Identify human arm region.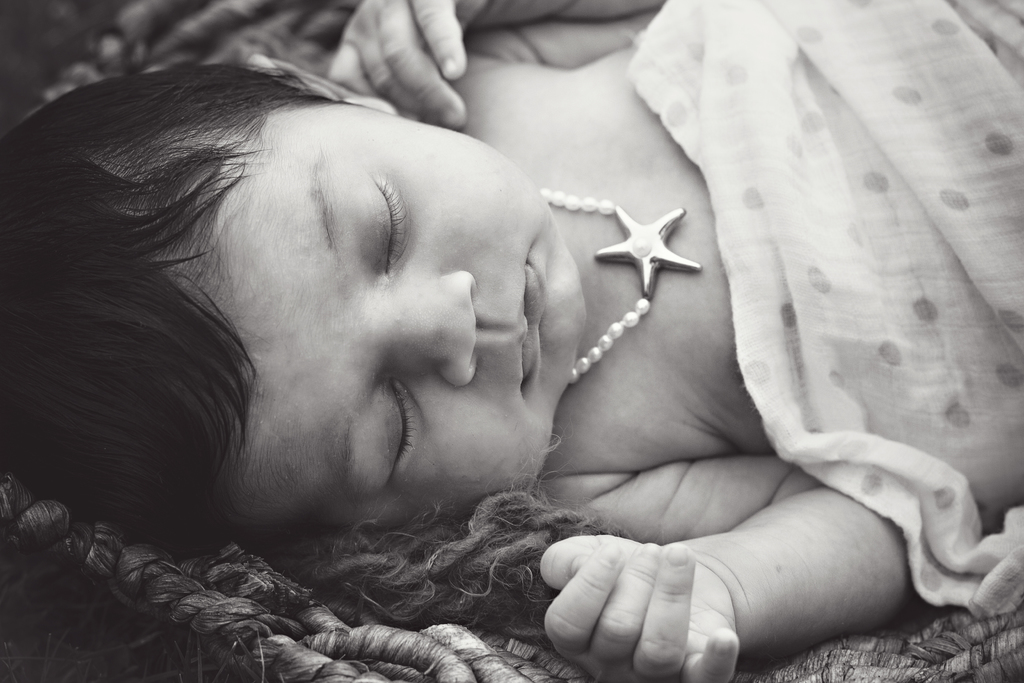
Region: BBox(332, 0, 668, 130).
